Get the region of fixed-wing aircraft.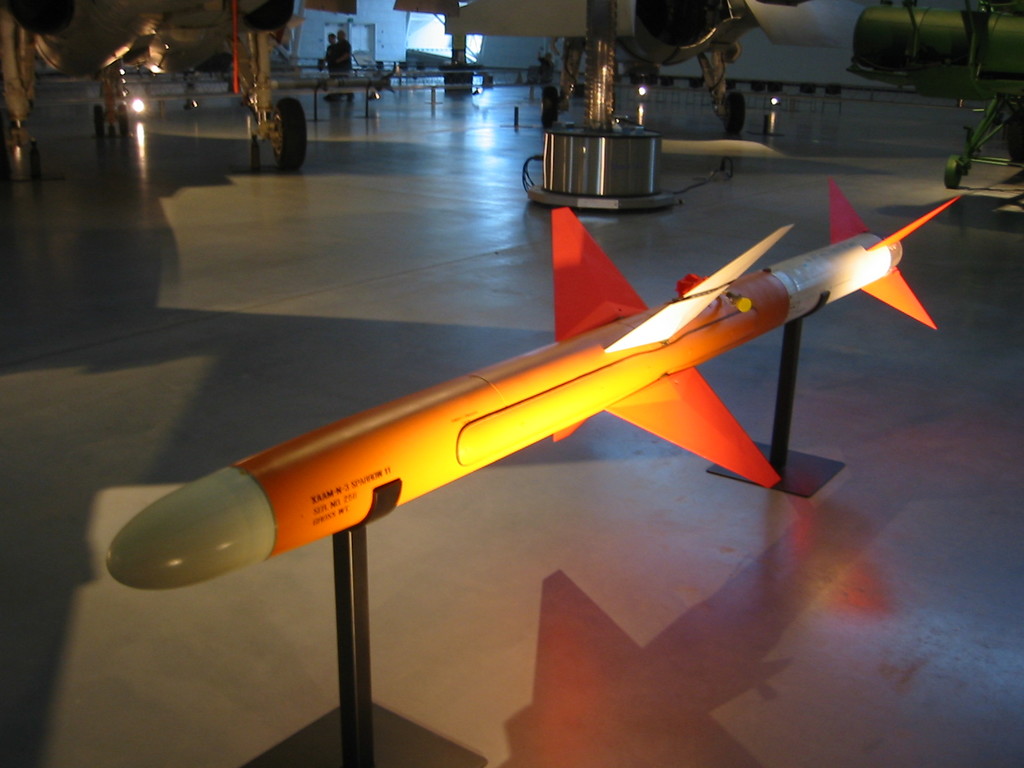
<region>0, 0, 303, 166</region>.
